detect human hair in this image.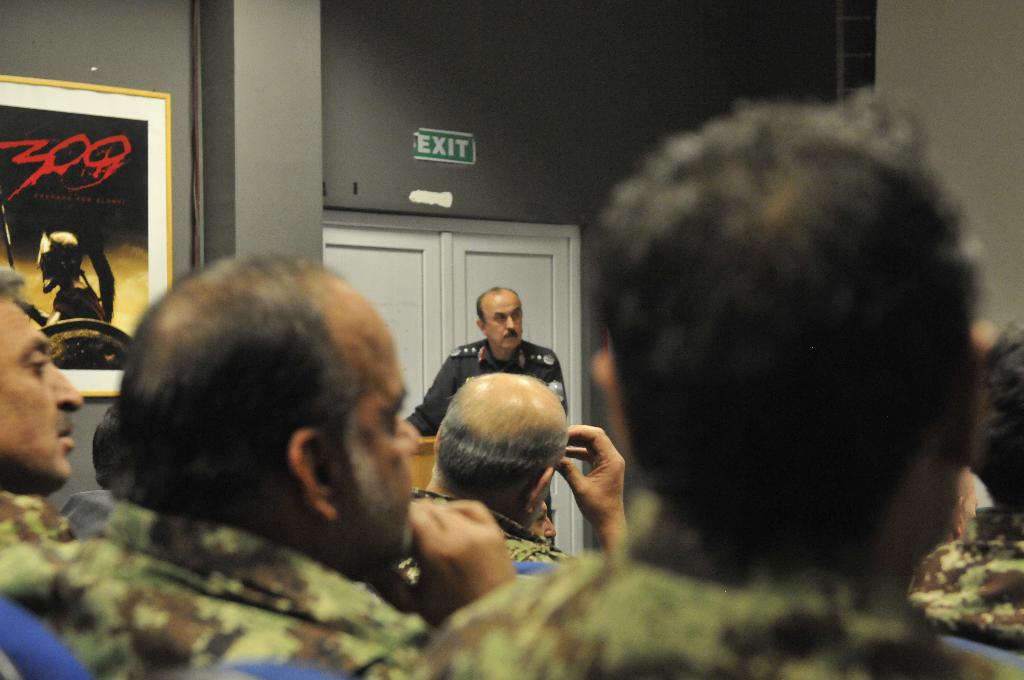
Detection: (588, 94, 990, 564).
